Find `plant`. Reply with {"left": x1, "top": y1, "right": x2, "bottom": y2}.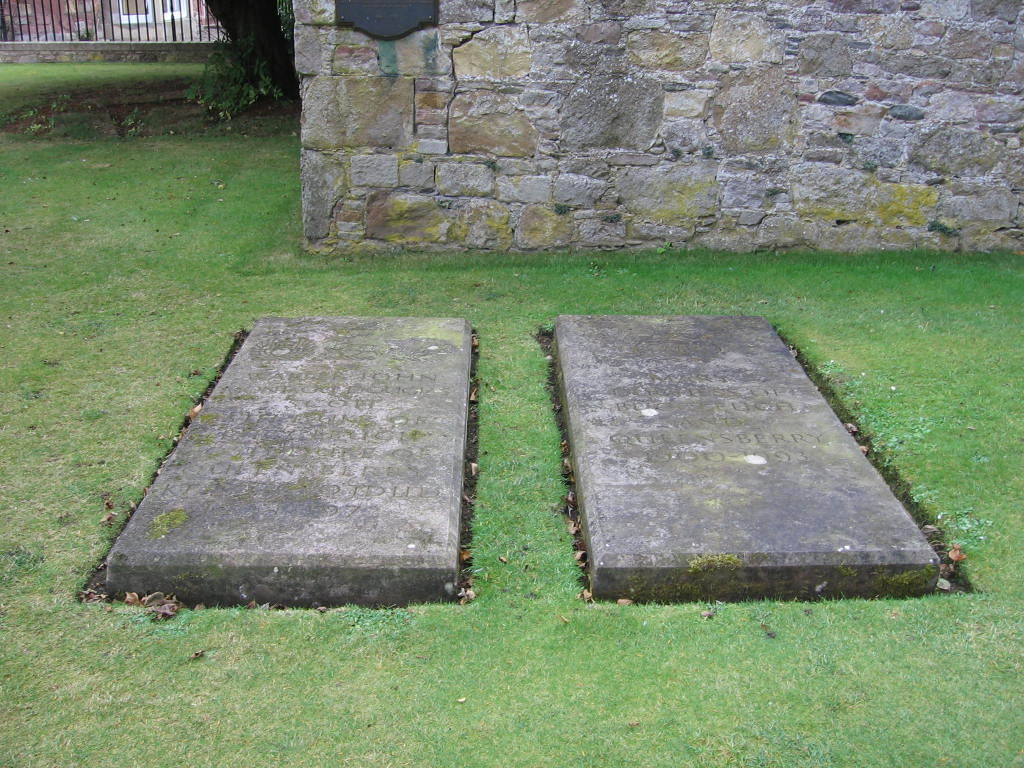
{"left": 77, "top": 24, "right": 97, "bottom": 44}.
